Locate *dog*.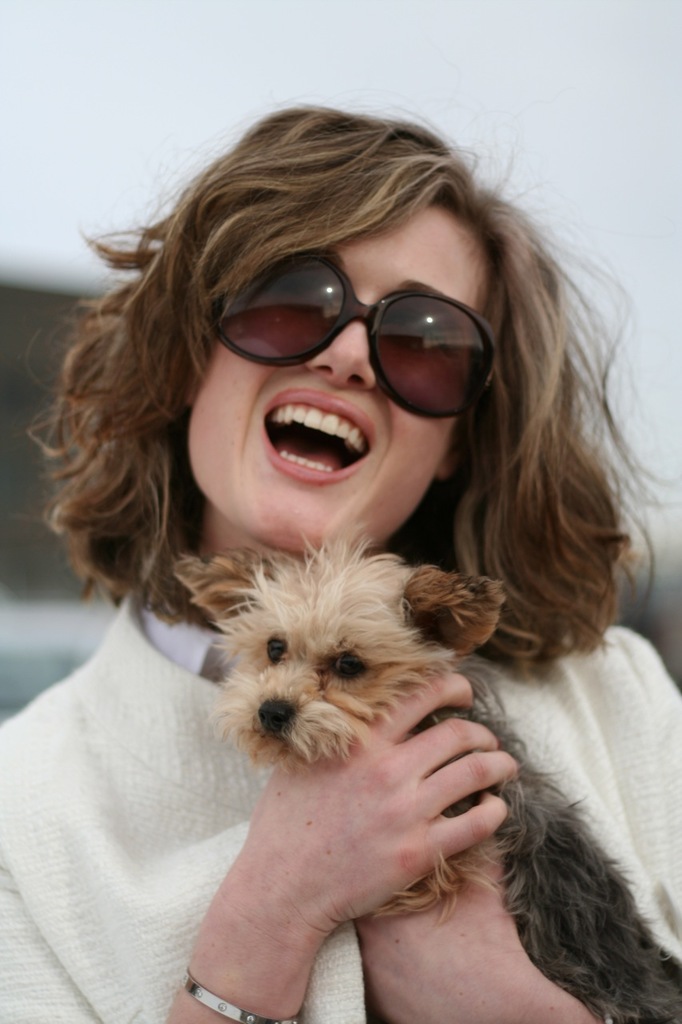
Bounding box: select_region(170, 539, 681, 1023).
